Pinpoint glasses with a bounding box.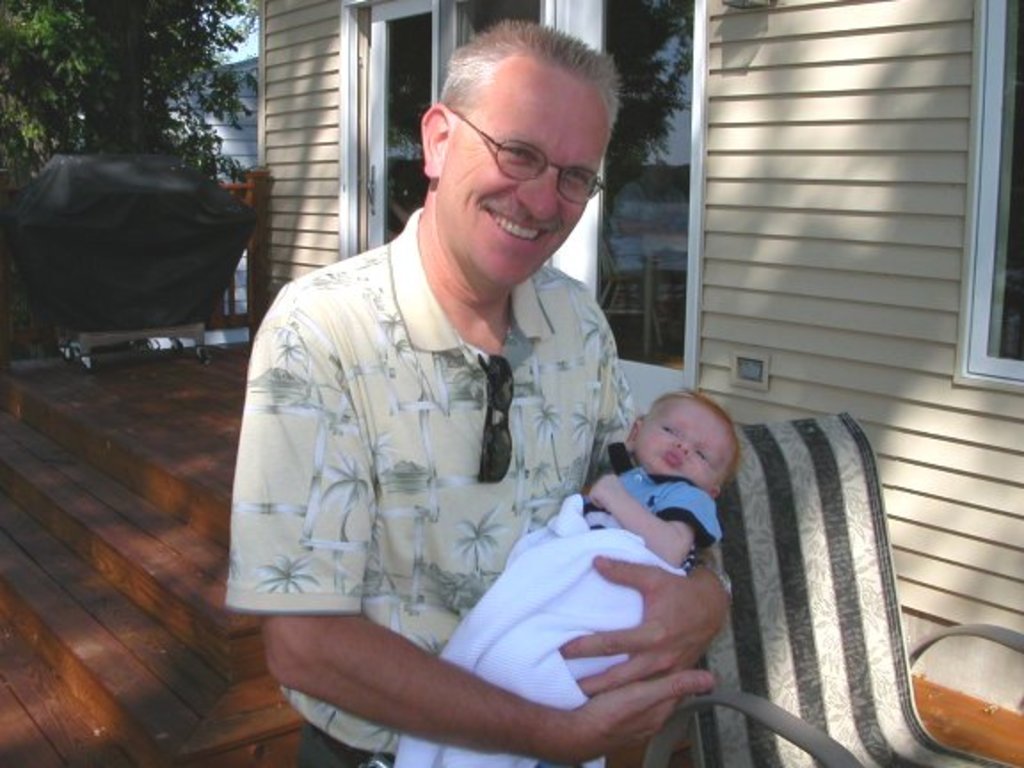
{"x1": 455, "y1": 112, "x2": 612, "y2": 204}.
